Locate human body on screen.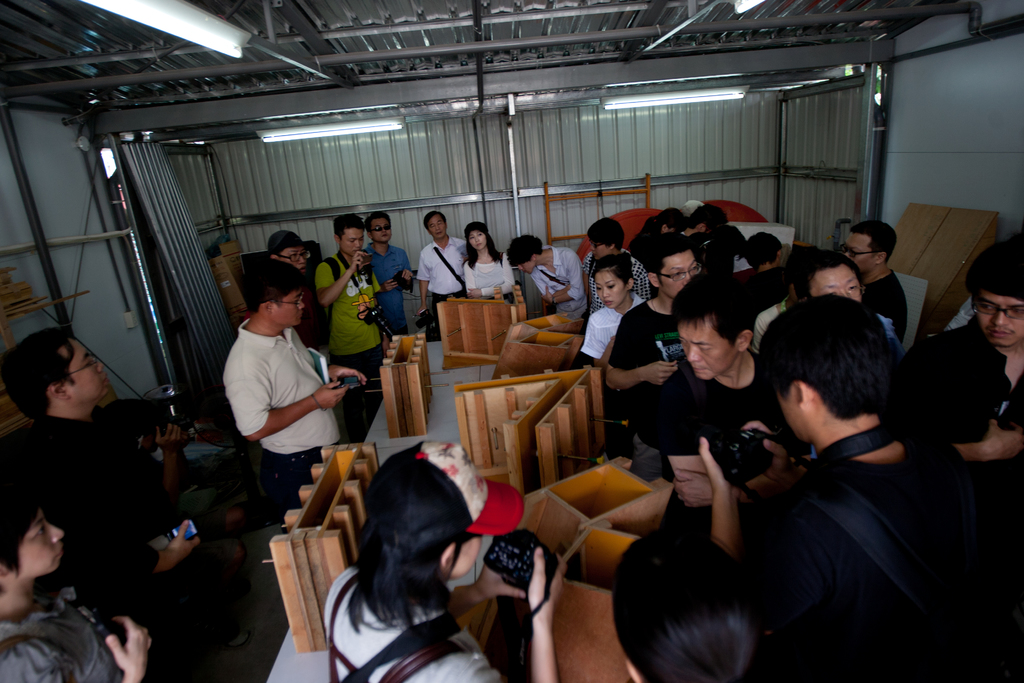
On screen at select_region(732, 229, 790, 320).
